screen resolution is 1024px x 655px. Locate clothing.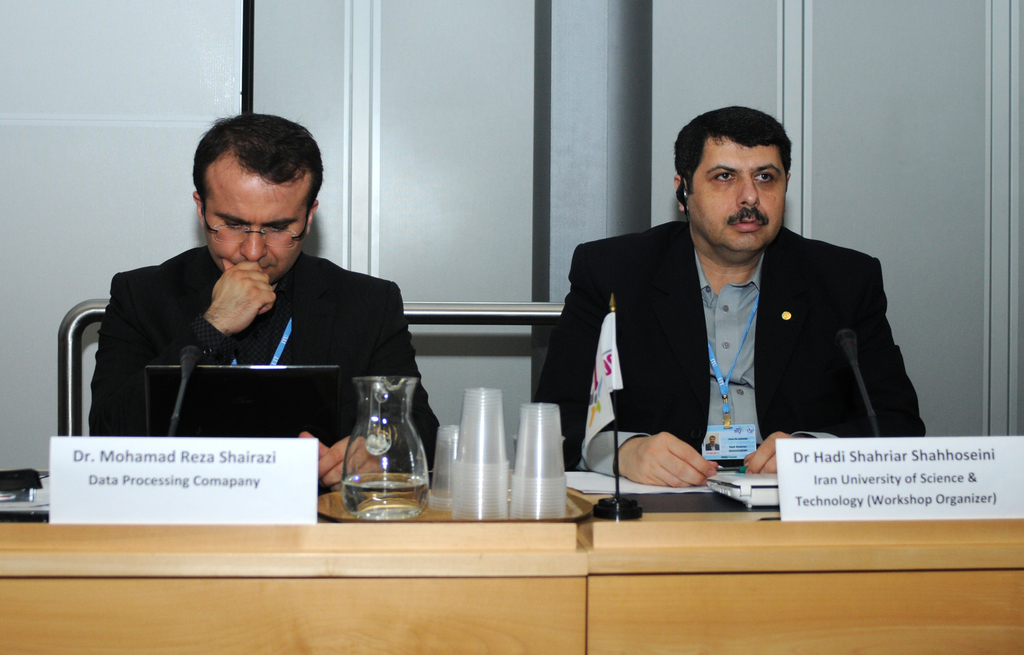
x1=548 y1=187 x2=927 y2=493.
